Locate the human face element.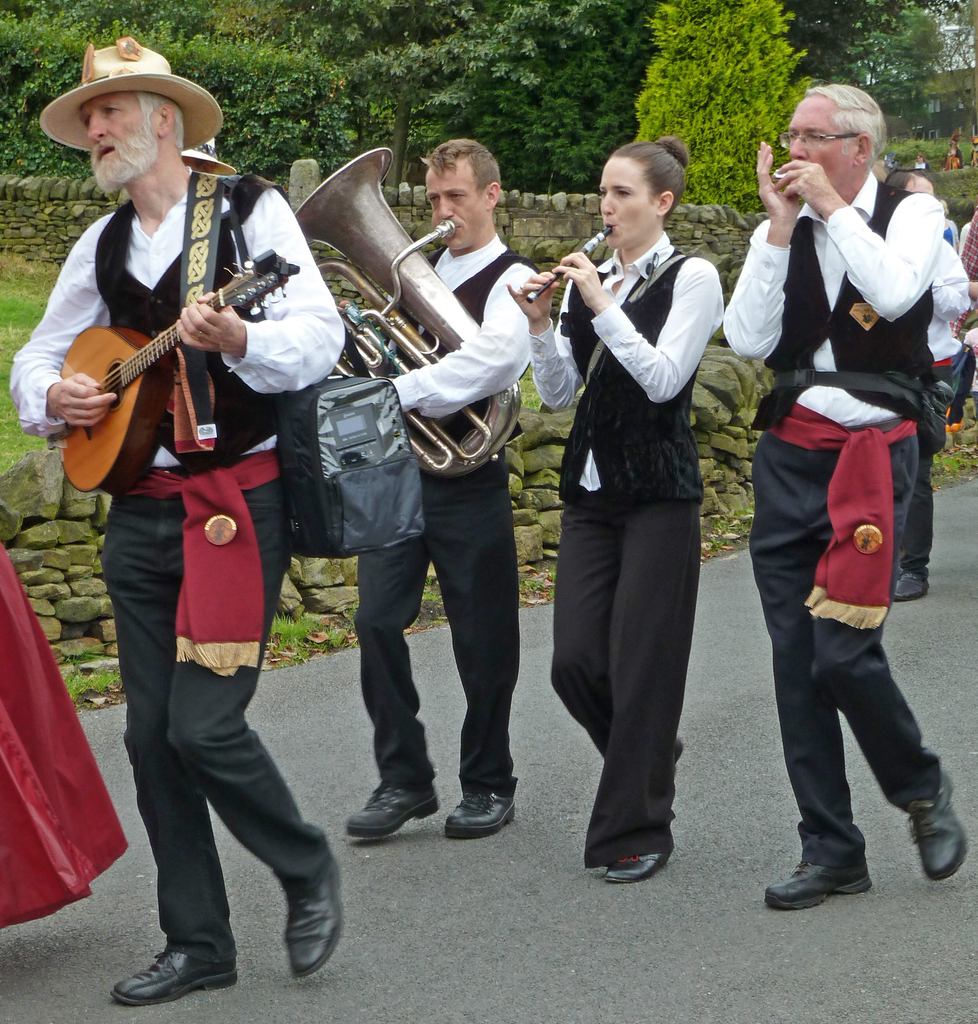
Element bbox: (786,106,851,192).
